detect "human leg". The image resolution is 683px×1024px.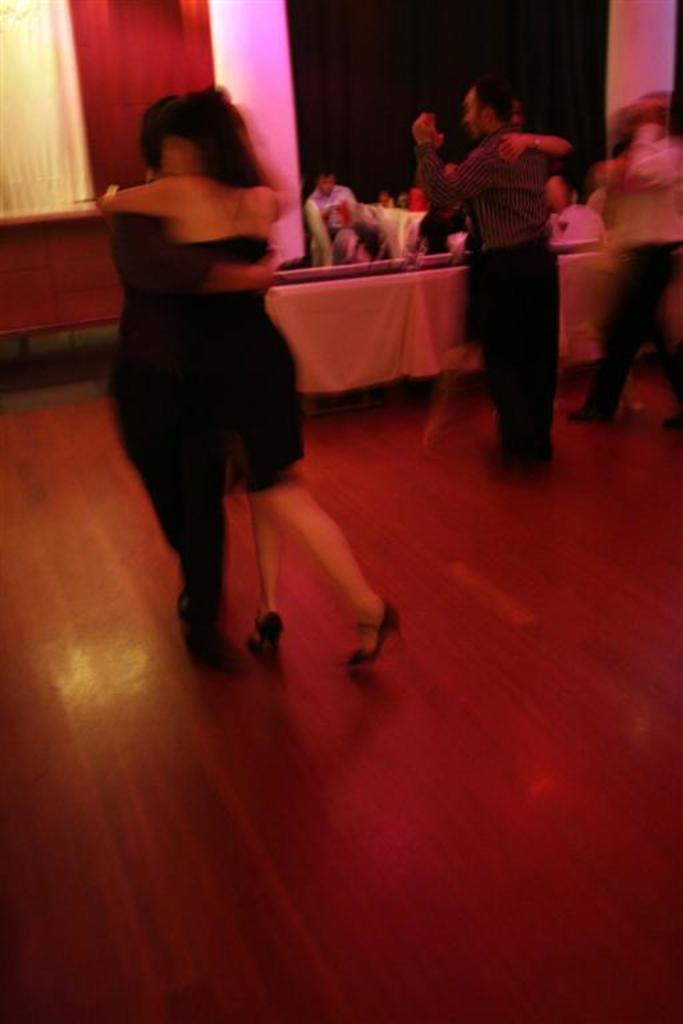
pyautogui.locateOnScreen(229, 356, 395, 669).
